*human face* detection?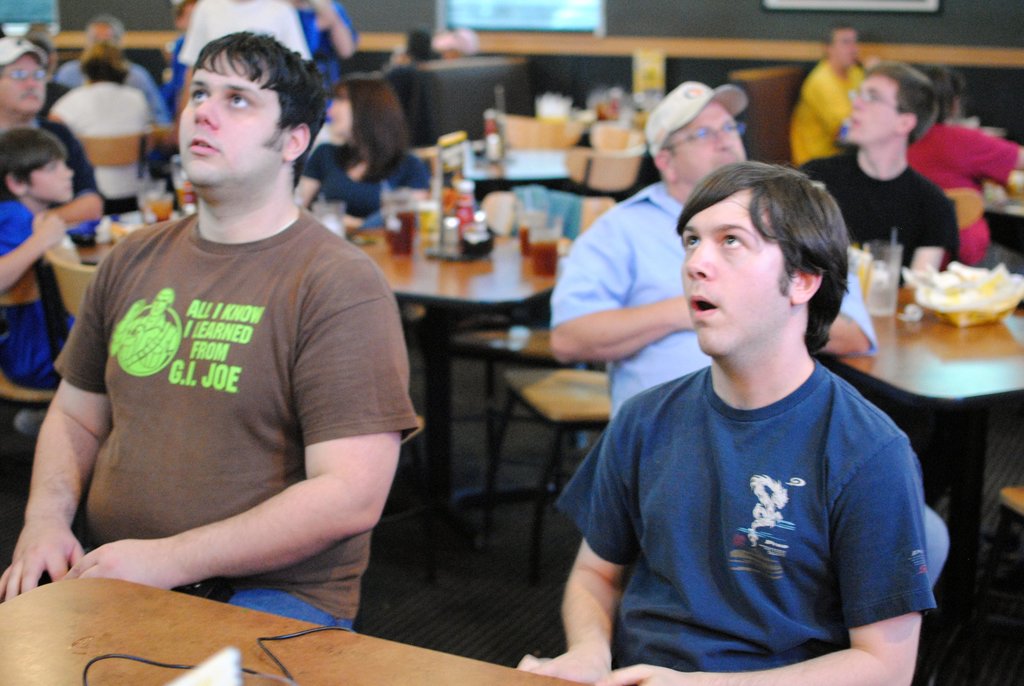
{"left": 681, "top": 197, "right": 773, "bottom": 354}
